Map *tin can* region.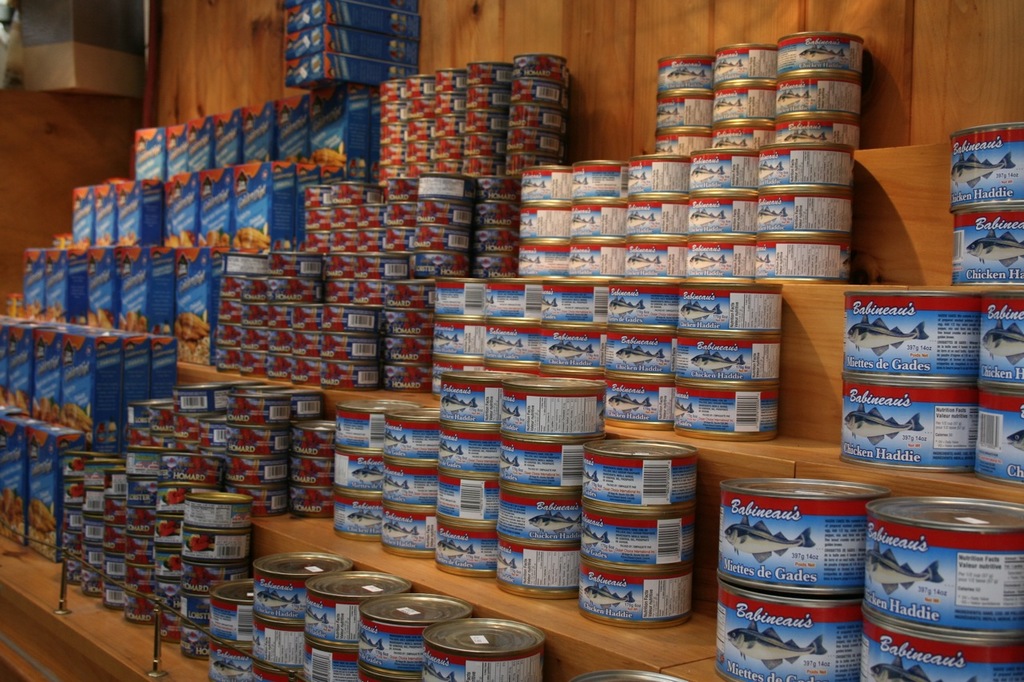
Mapped to locate(720, 473, 886, 592).
